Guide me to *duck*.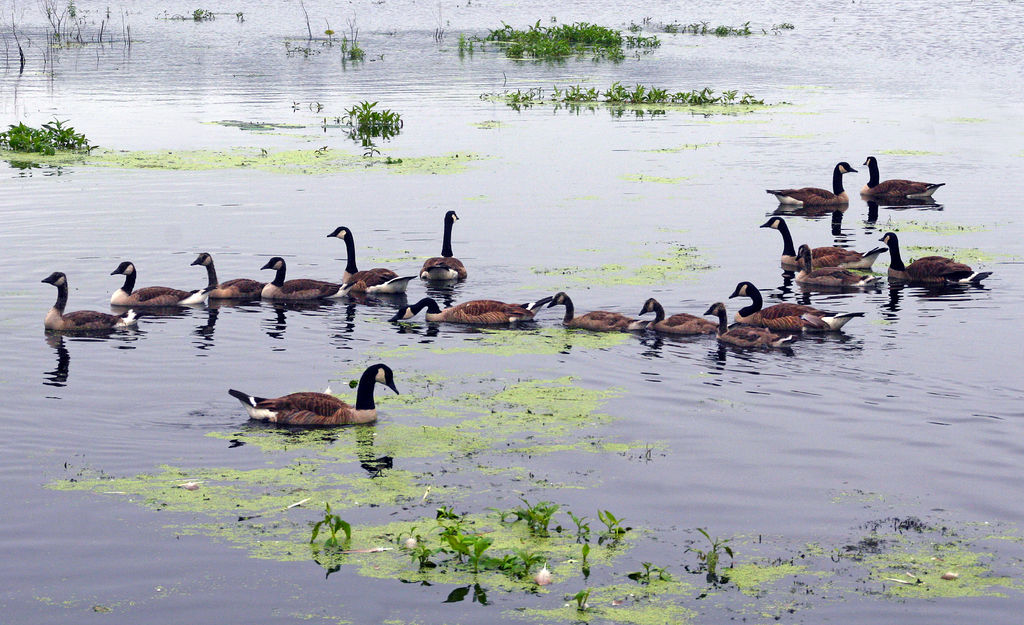
Guidance: <bbox>703, 301, 797, 347</bbox>.
